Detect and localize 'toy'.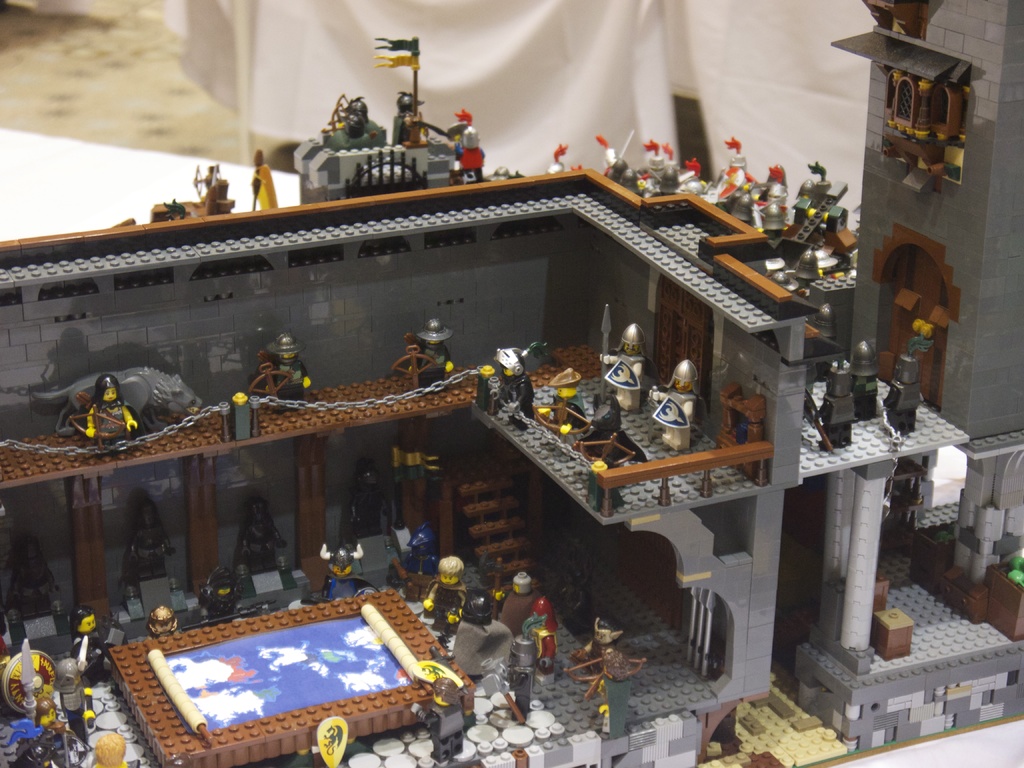
Localized at 17 696 78 767.
